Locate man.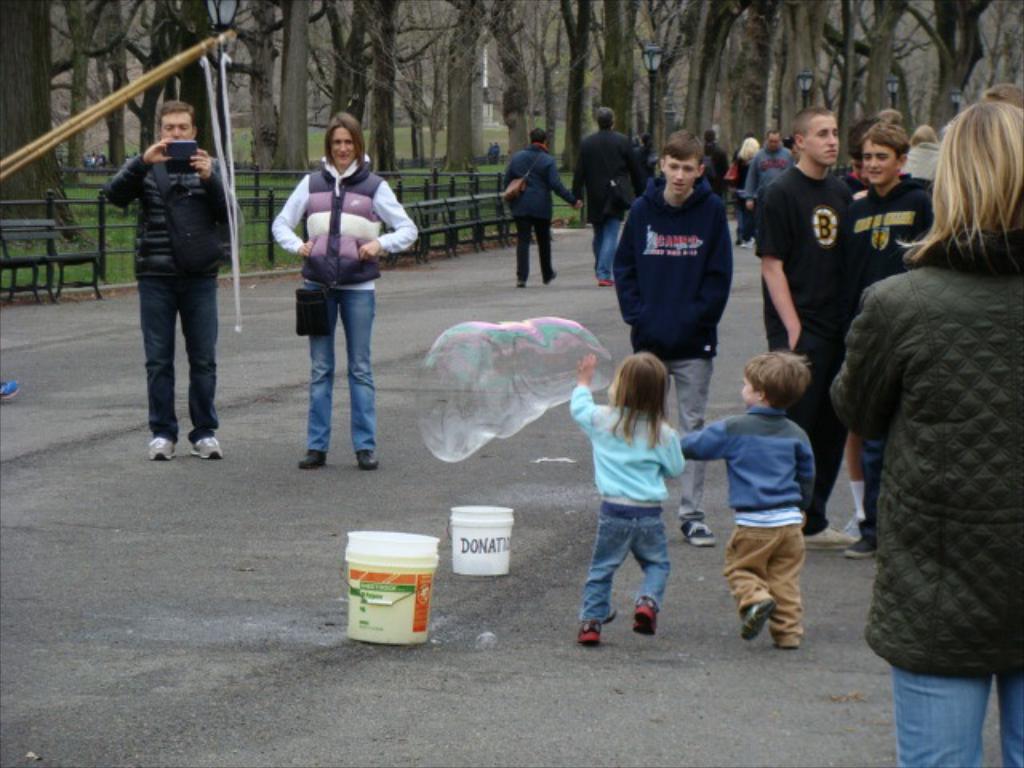
Bounding box: 742,128,795,211.
